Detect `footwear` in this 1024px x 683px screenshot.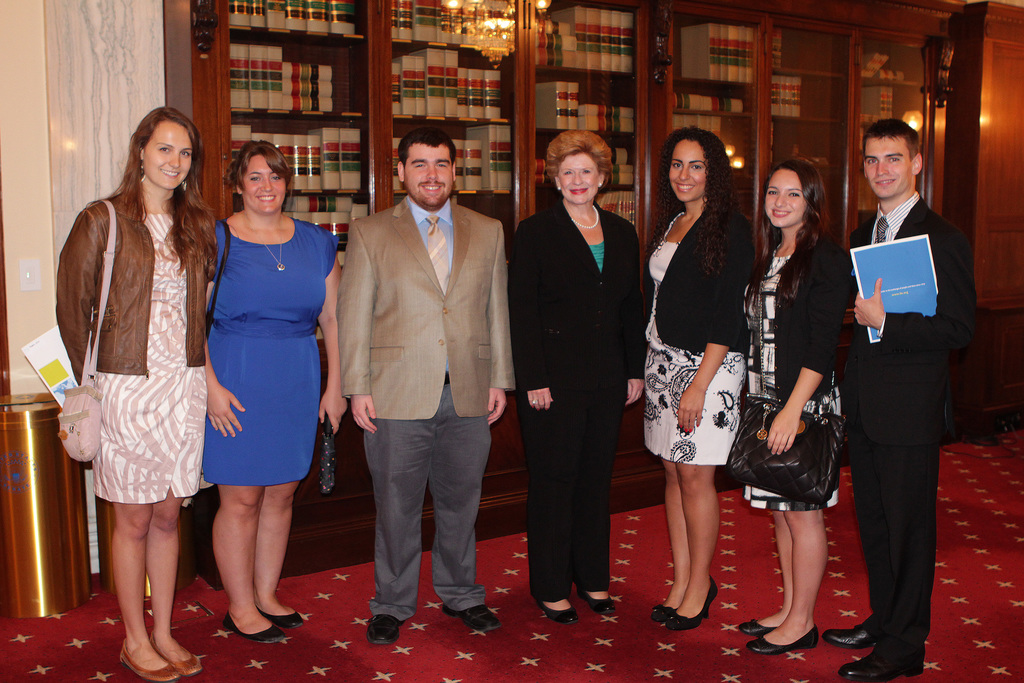
Detection: <box>826,620,870,646</box>.
